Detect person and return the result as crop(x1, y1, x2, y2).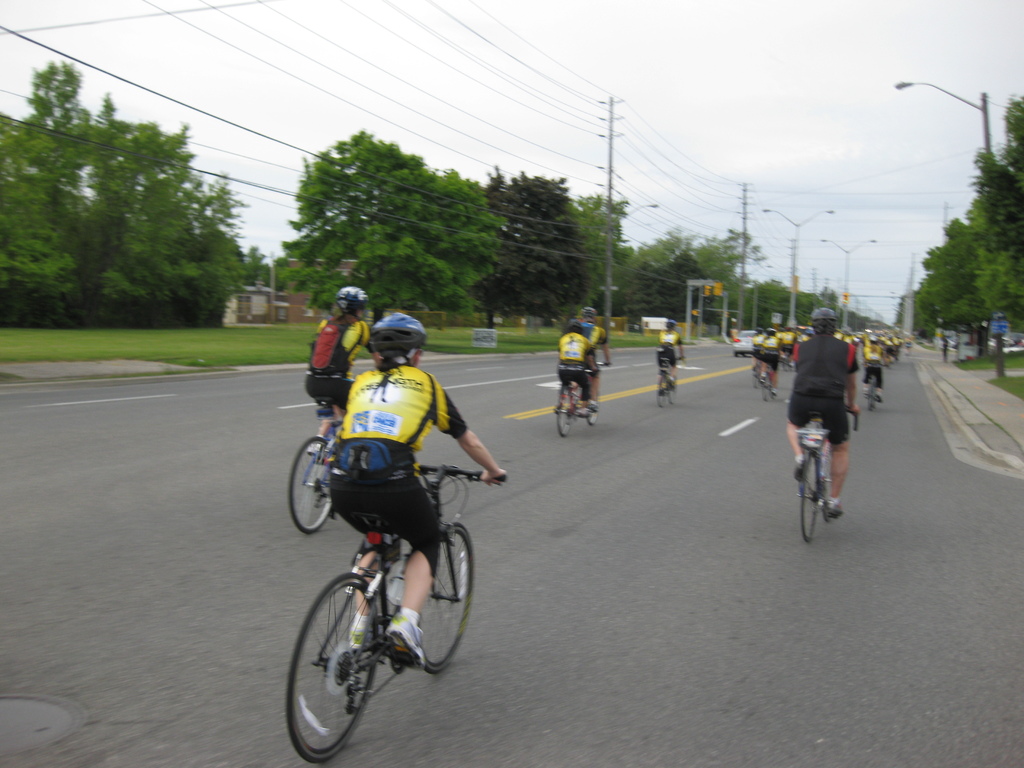
crop(786, 306, 861, 516).
